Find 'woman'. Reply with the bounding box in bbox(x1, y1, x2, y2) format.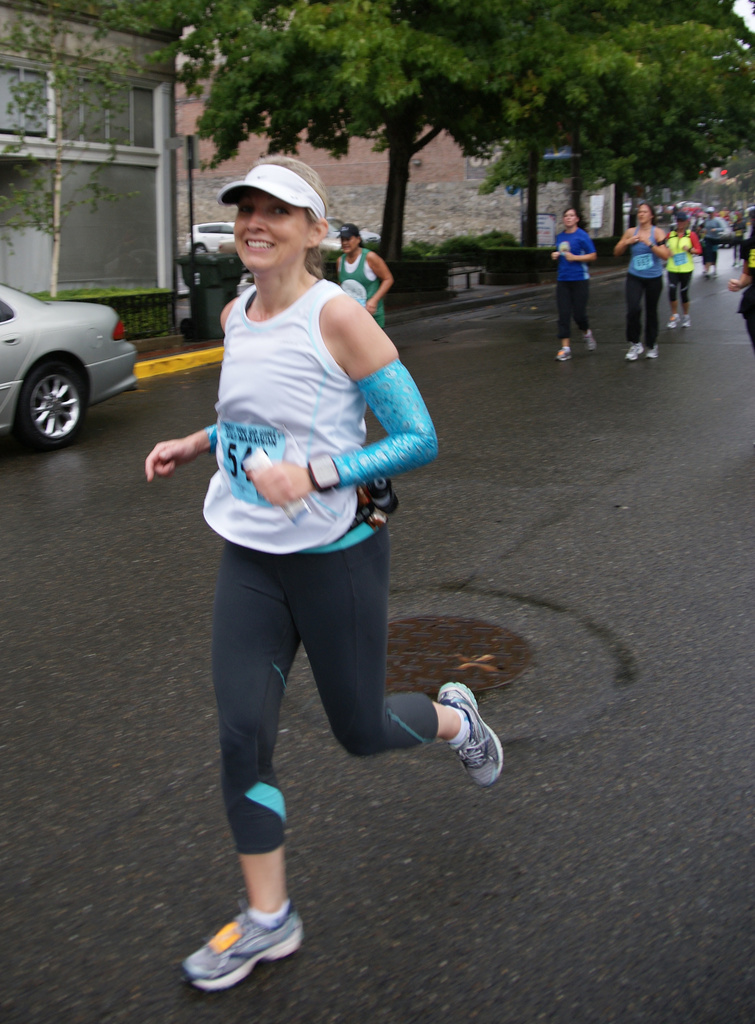
bbox(137, 149, 515, 991).
